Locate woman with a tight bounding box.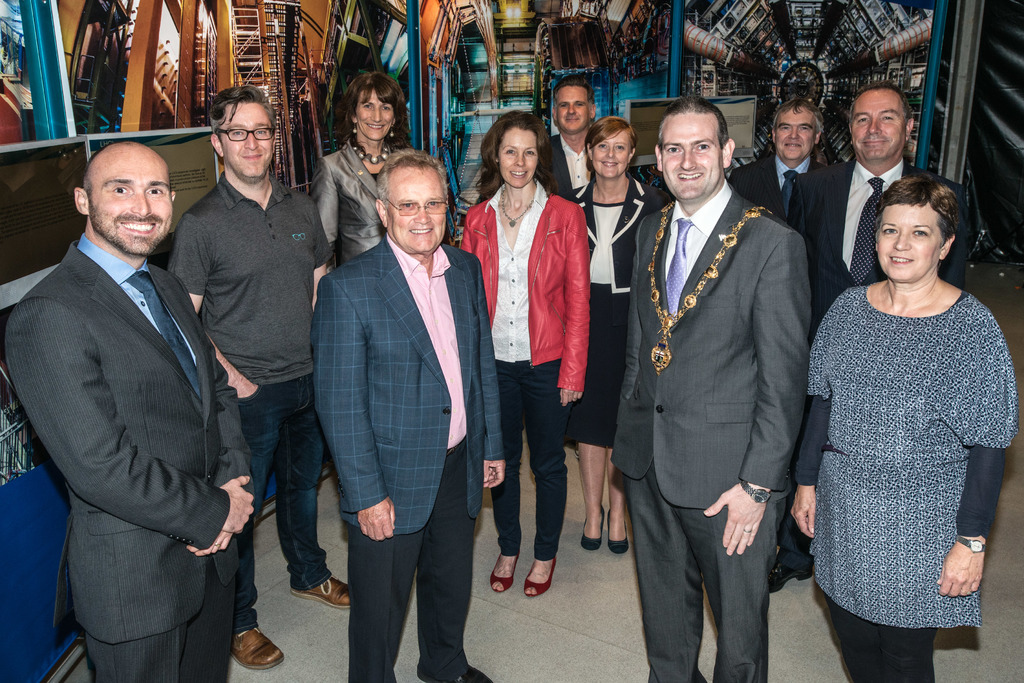
788, 176, 1020, 682.
